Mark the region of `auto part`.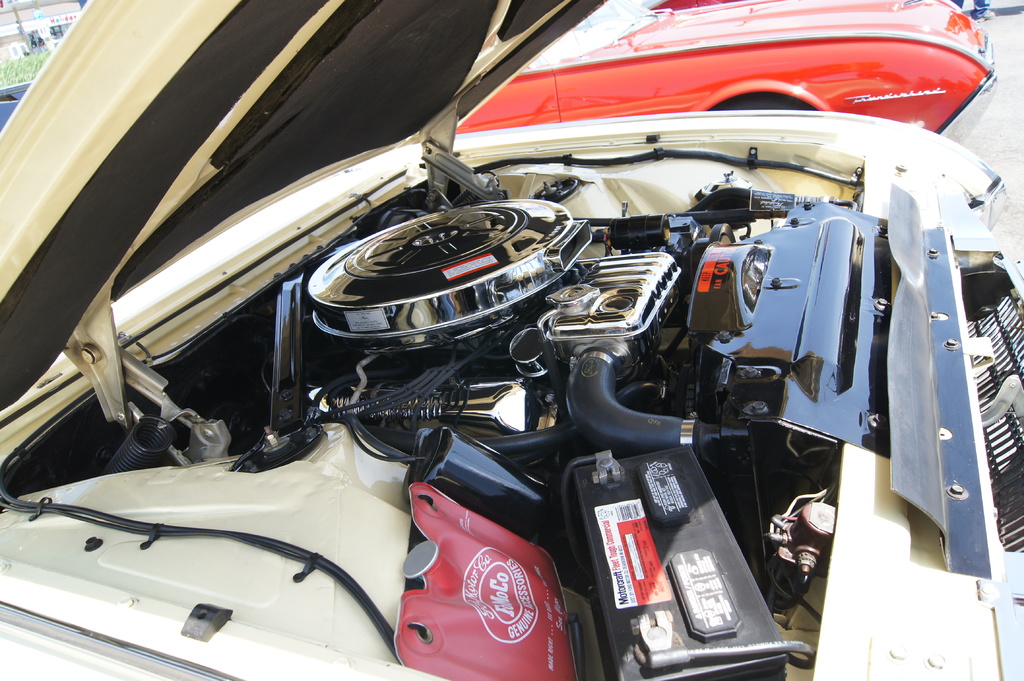
Region: left=256, top=172, right=620, bottom=375.
